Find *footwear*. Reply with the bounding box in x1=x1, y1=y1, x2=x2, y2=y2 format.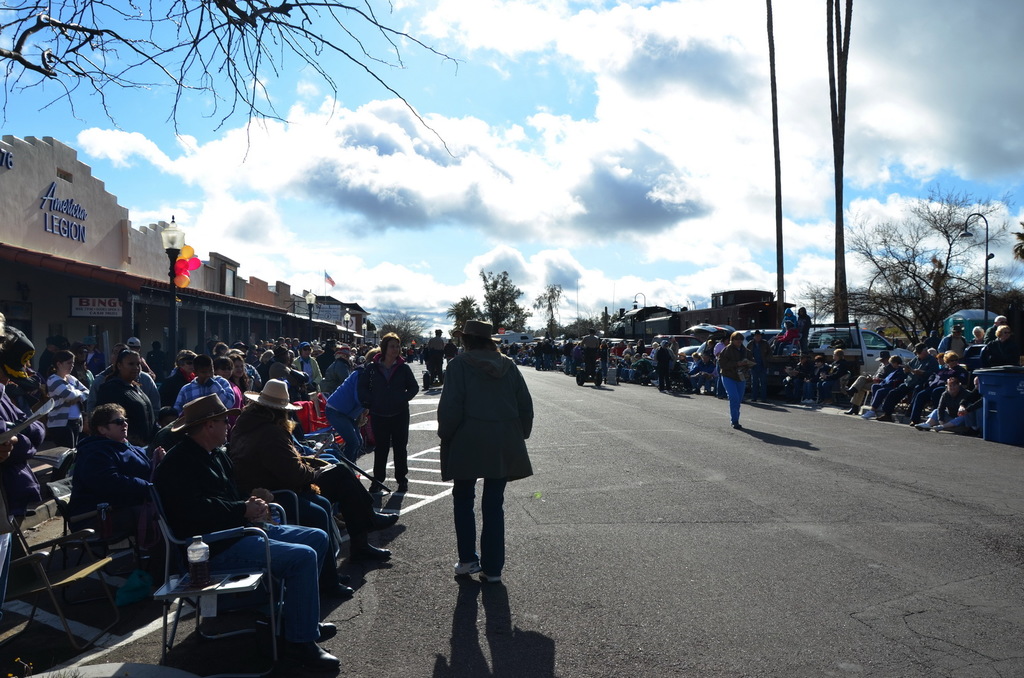
x1=451, y1=560, x2=481, y2=578.
